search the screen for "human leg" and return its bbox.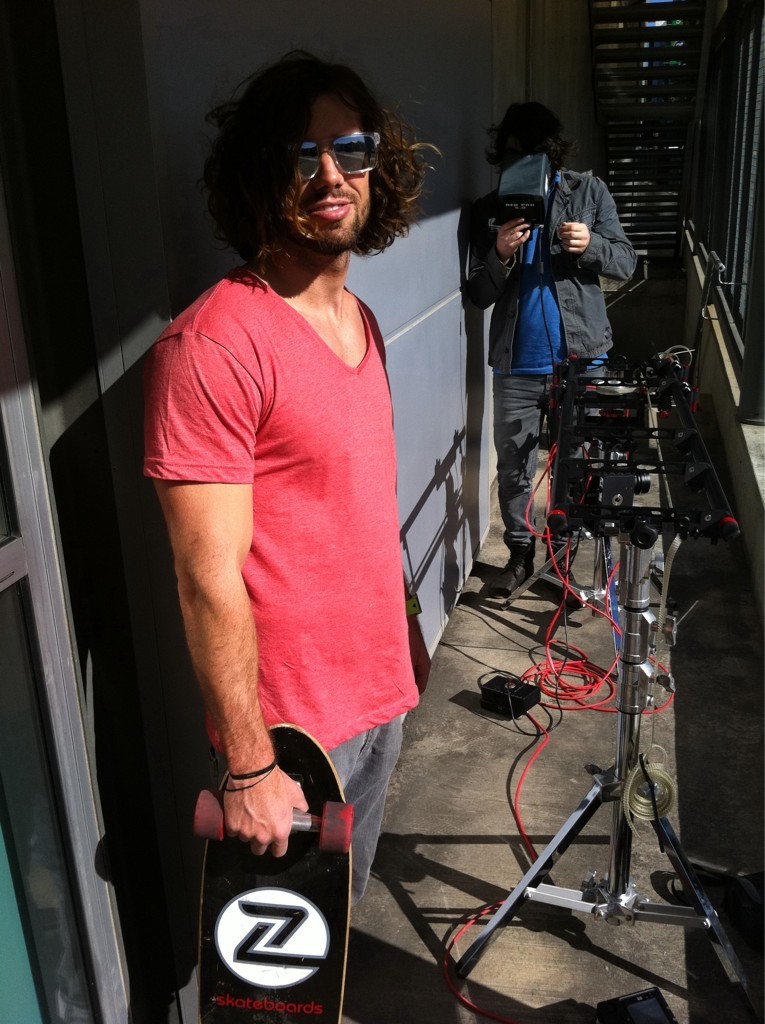
Found: pyautogui.locateOnScreen(348, 651, 421, 896).
